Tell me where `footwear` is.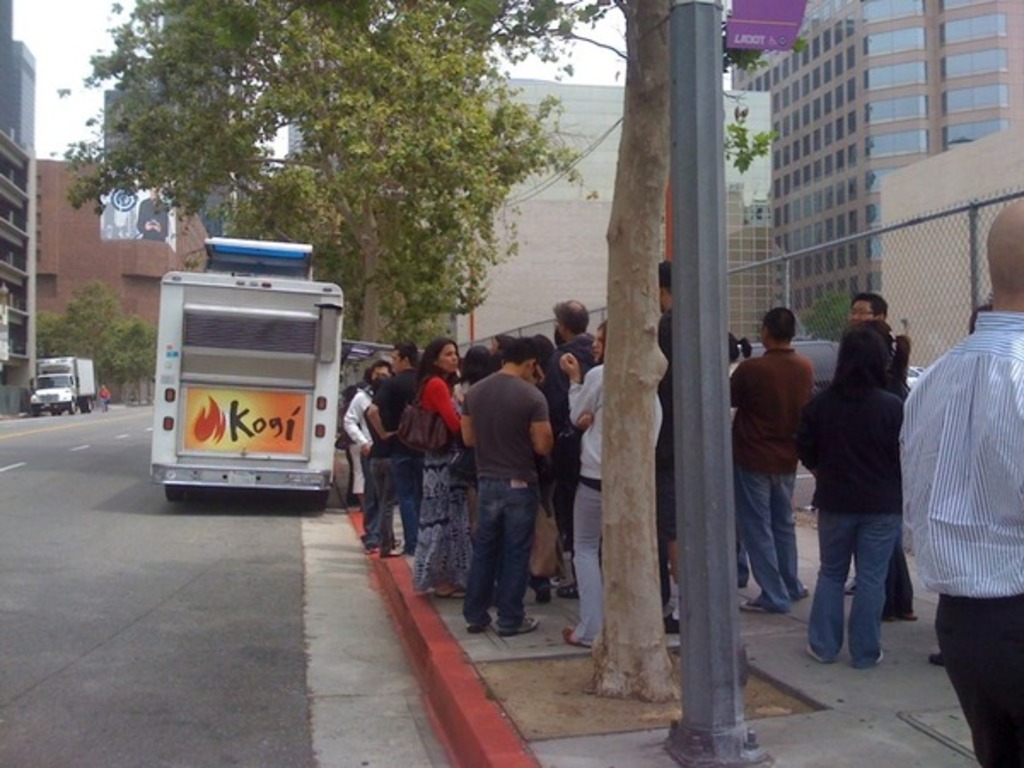
`footwear` is at (x1=468, y1=609, x2=492, y2=633).
